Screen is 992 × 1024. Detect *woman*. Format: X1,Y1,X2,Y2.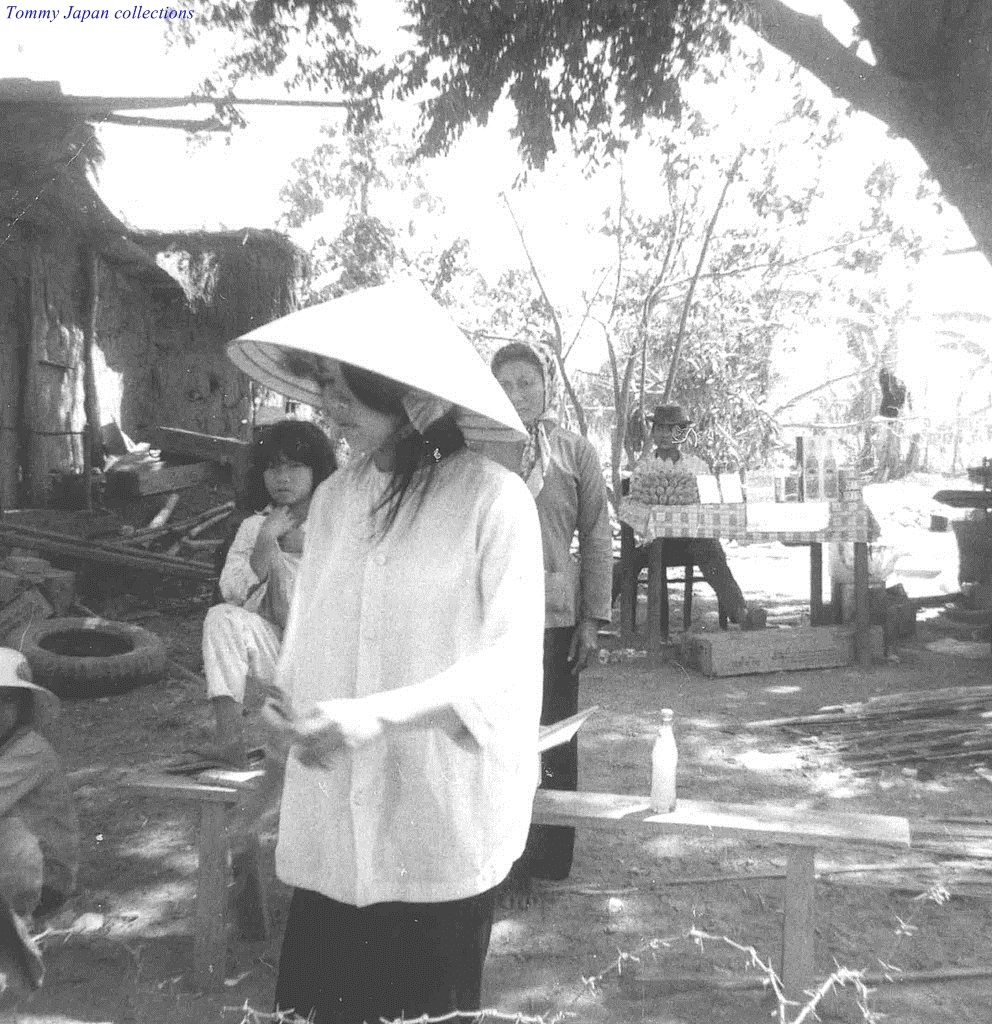
213,321,568,980.
